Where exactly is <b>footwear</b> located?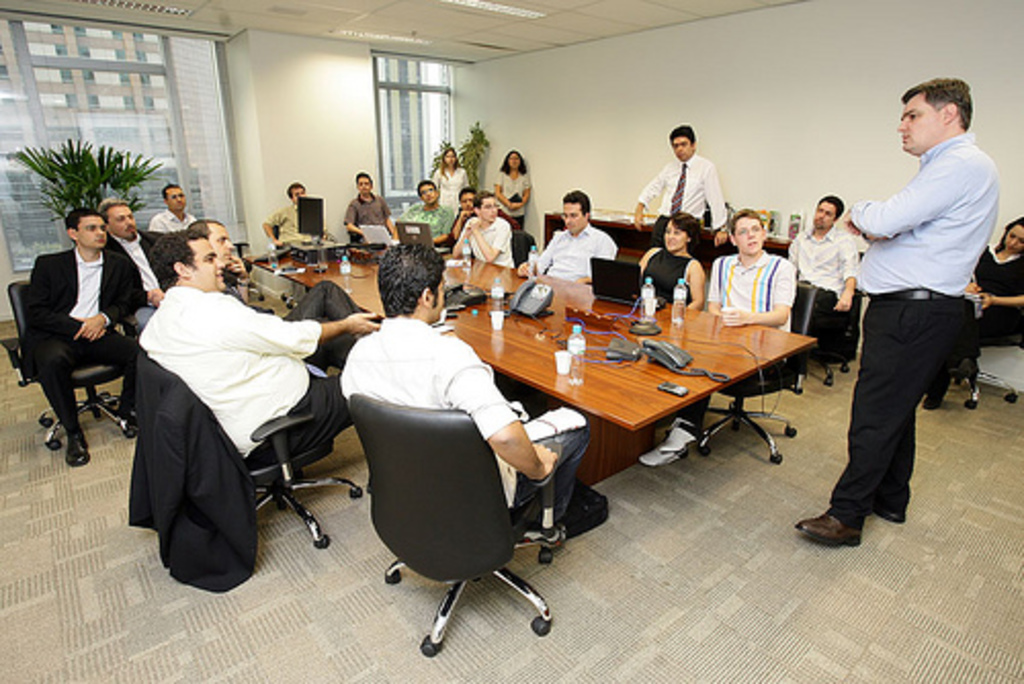
Its bounding box is Rect(119, 399, 139, 424).
